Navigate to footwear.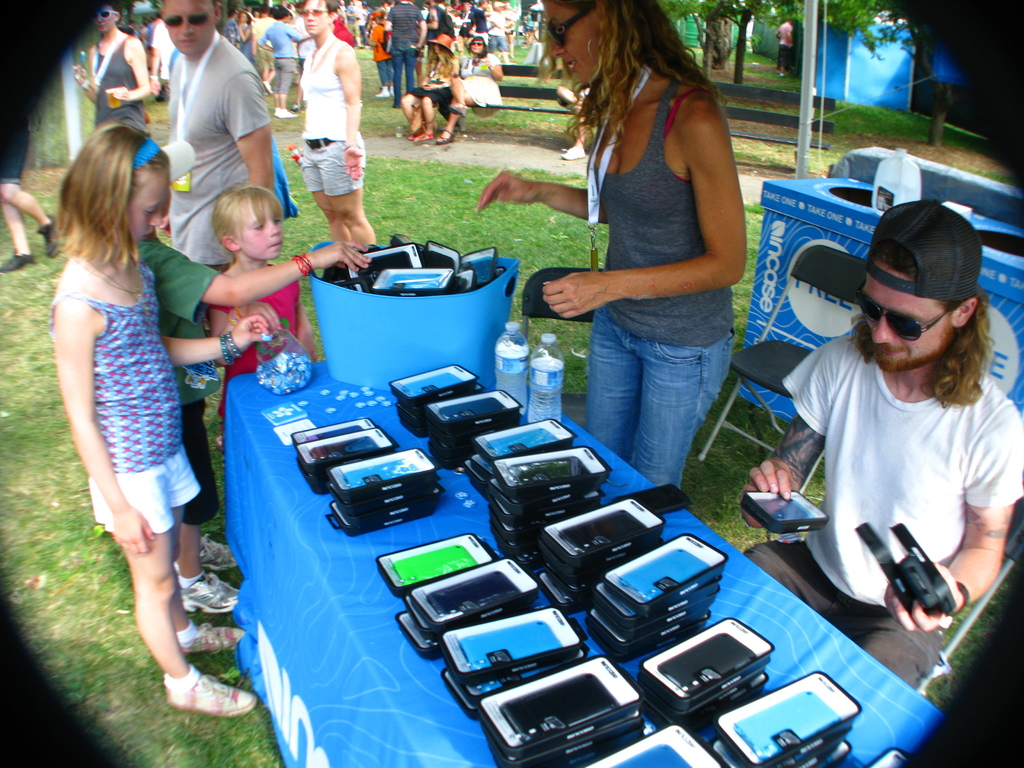
Navigation target: {"left": 0, "top": 252, "right": 37, "bottom": 273}.
